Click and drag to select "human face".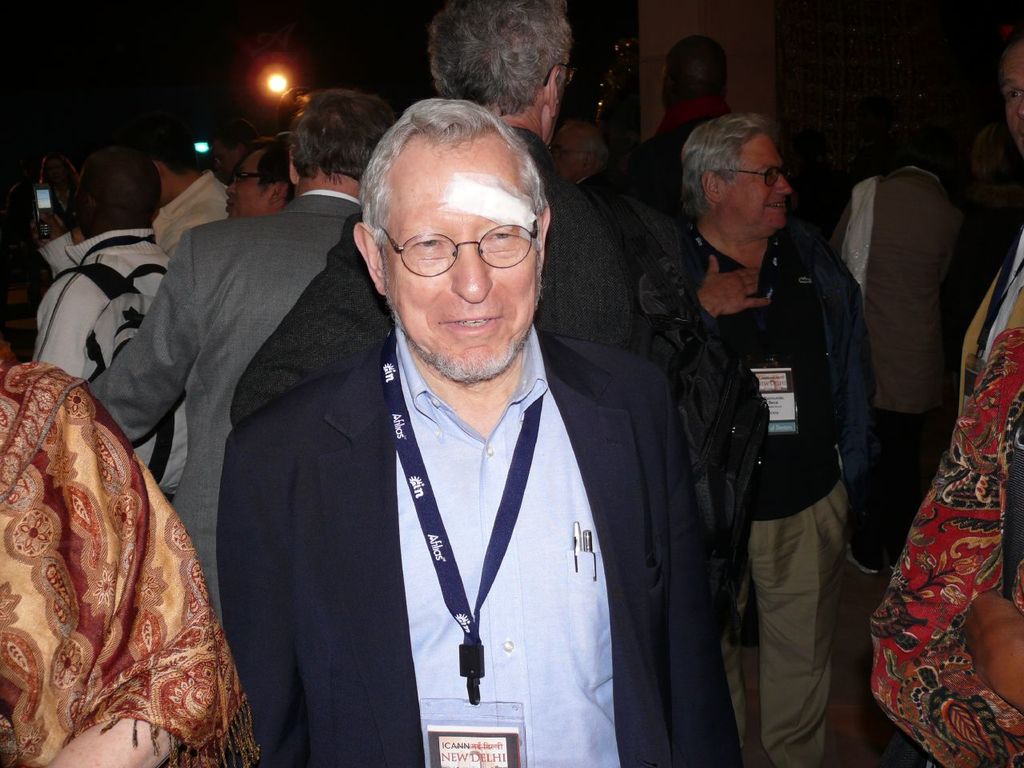
Selection: 226:154:270:216.
